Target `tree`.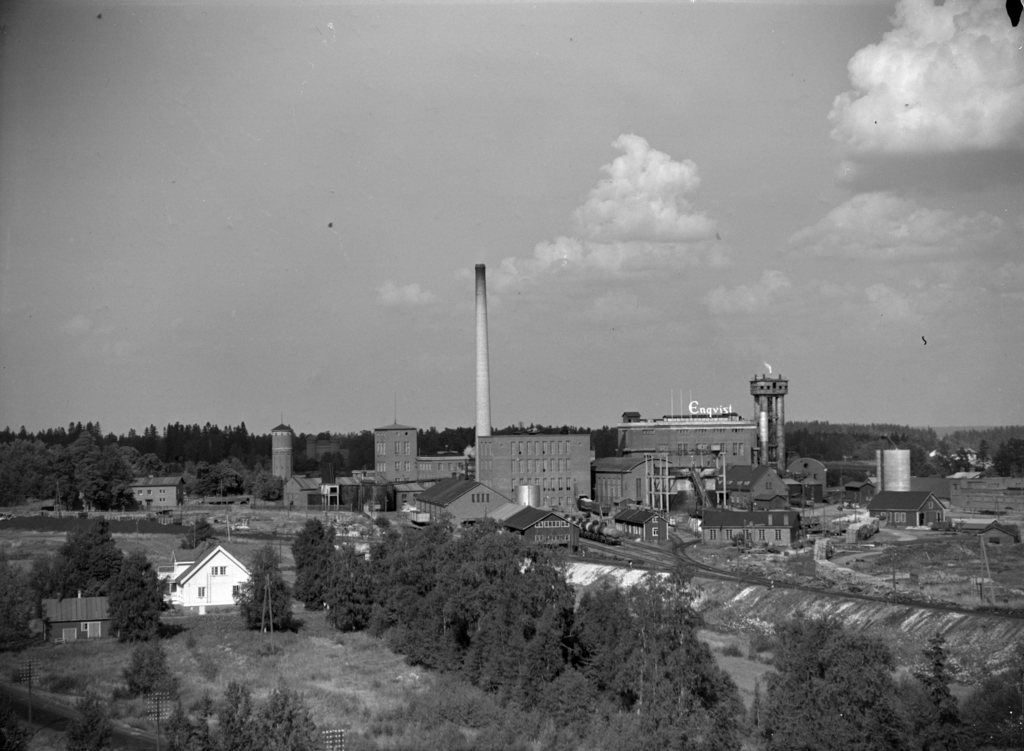
Target region: left=0, top=552, right=50, bottom=646.
